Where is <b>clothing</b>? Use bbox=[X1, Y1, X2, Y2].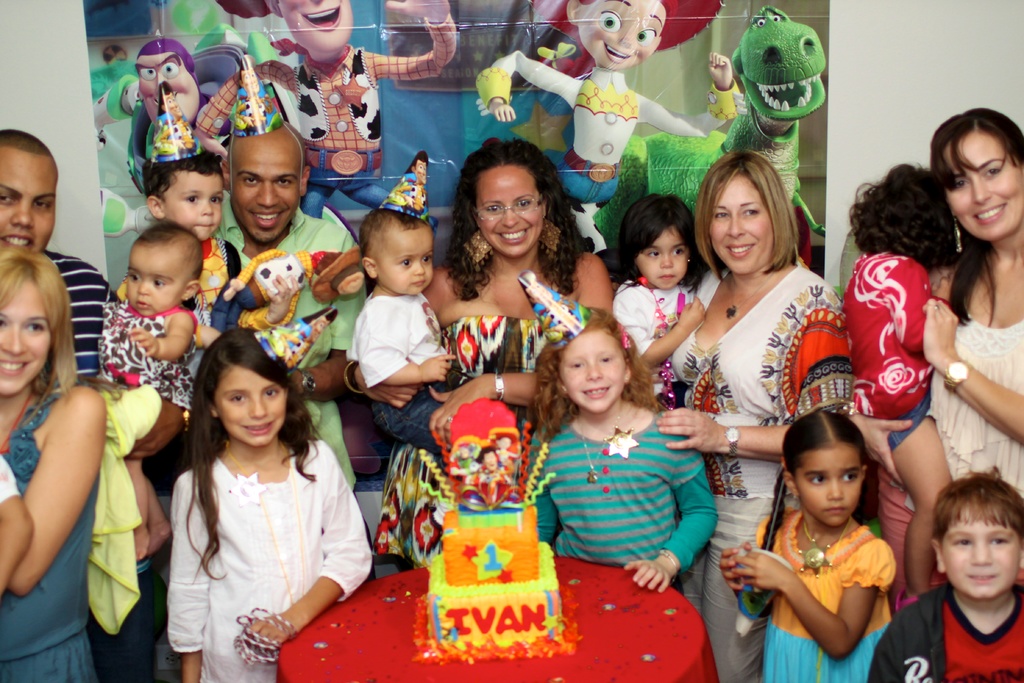
bbox=[755, 508, 902, 682].
